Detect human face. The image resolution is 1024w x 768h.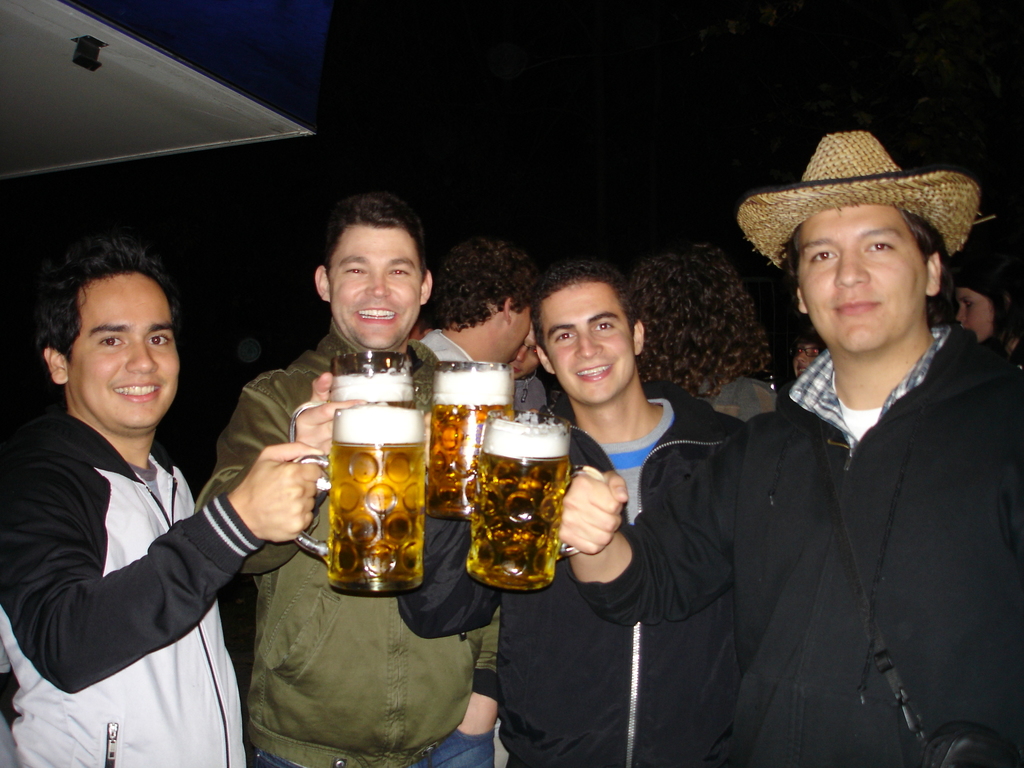
{"x1": 65, "y1": 275, "x2": 181, "y2": 426}.
